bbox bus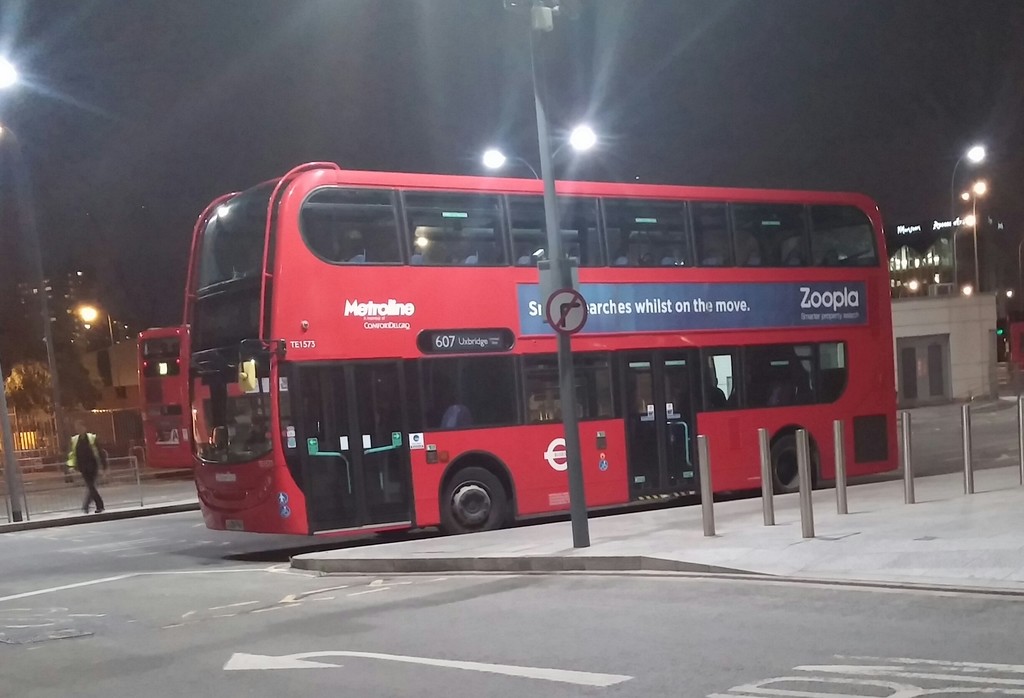
186:156:906:533
